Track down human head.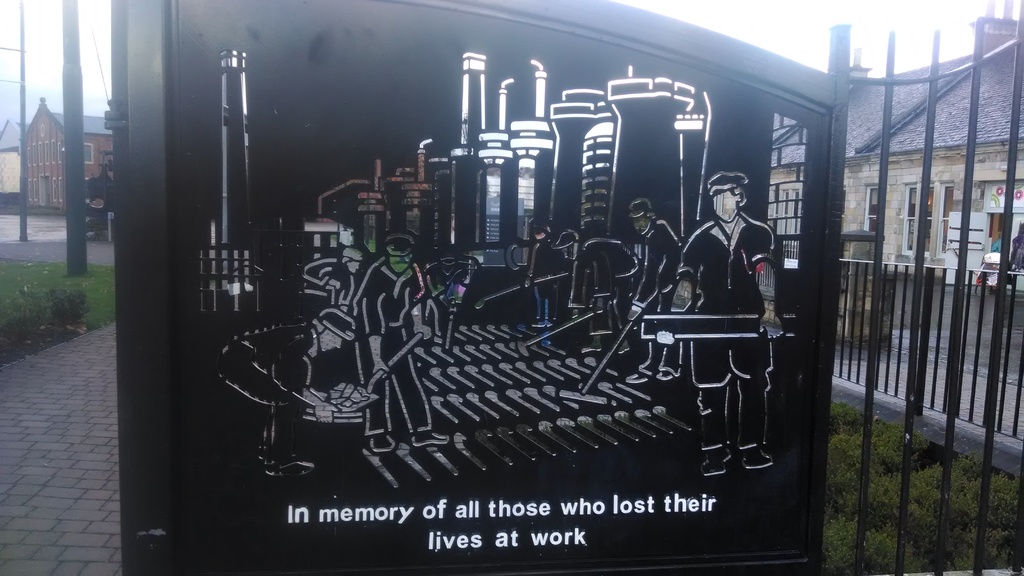
Tracked to (x1=627, y1=200, x2=659, y2=236).
